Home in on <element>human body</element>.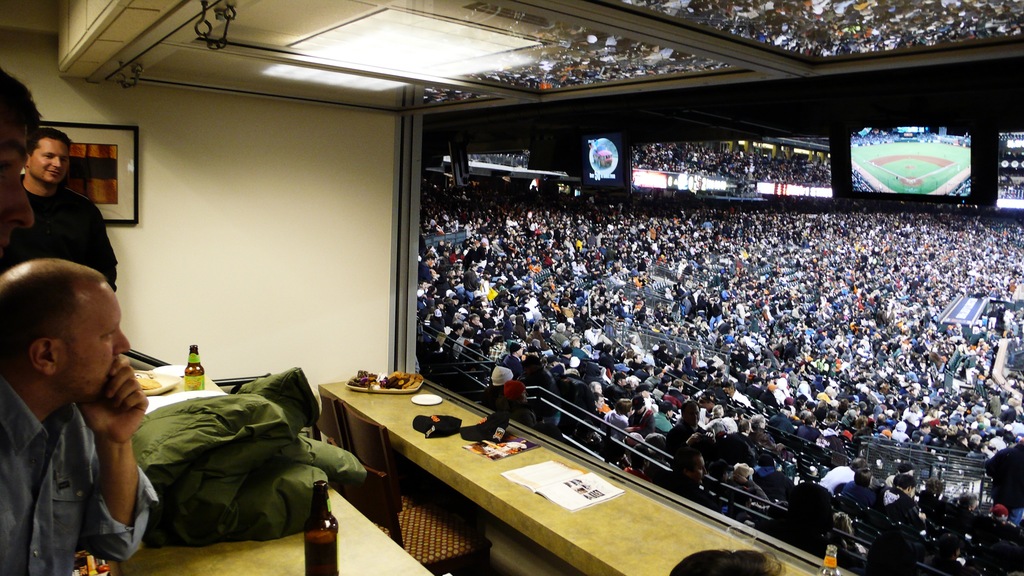
Homed in at left=725, top=312, right=762, bottom=358.
